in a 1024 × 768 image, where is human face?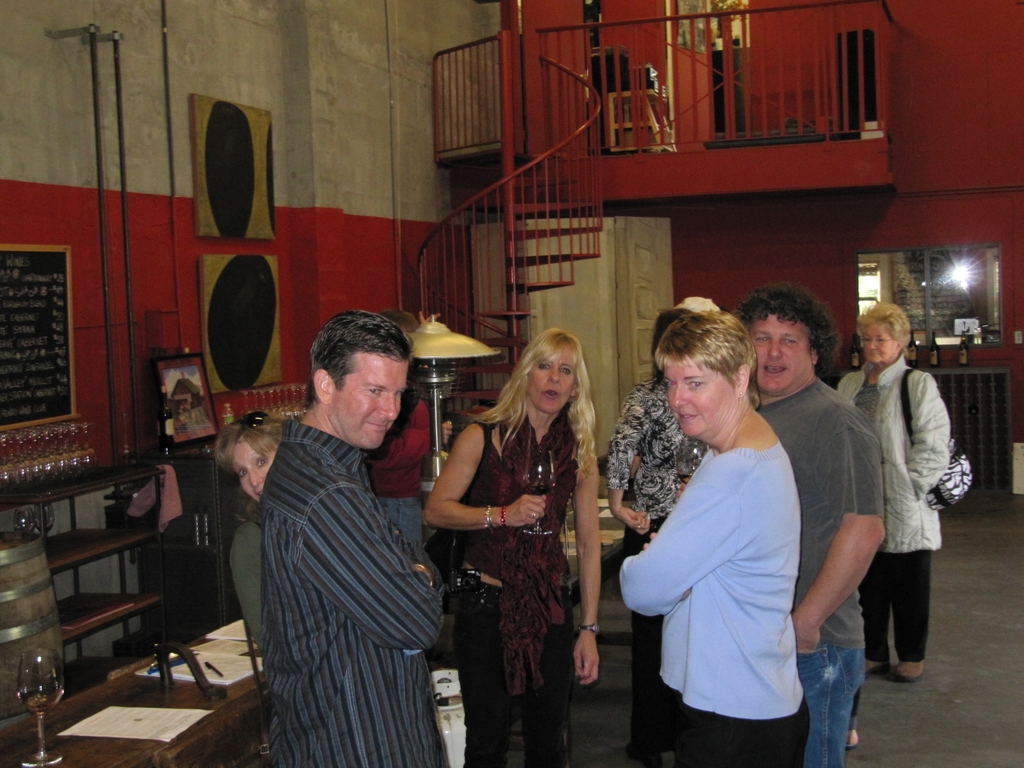
select_region(231, 437, 273, 498).
